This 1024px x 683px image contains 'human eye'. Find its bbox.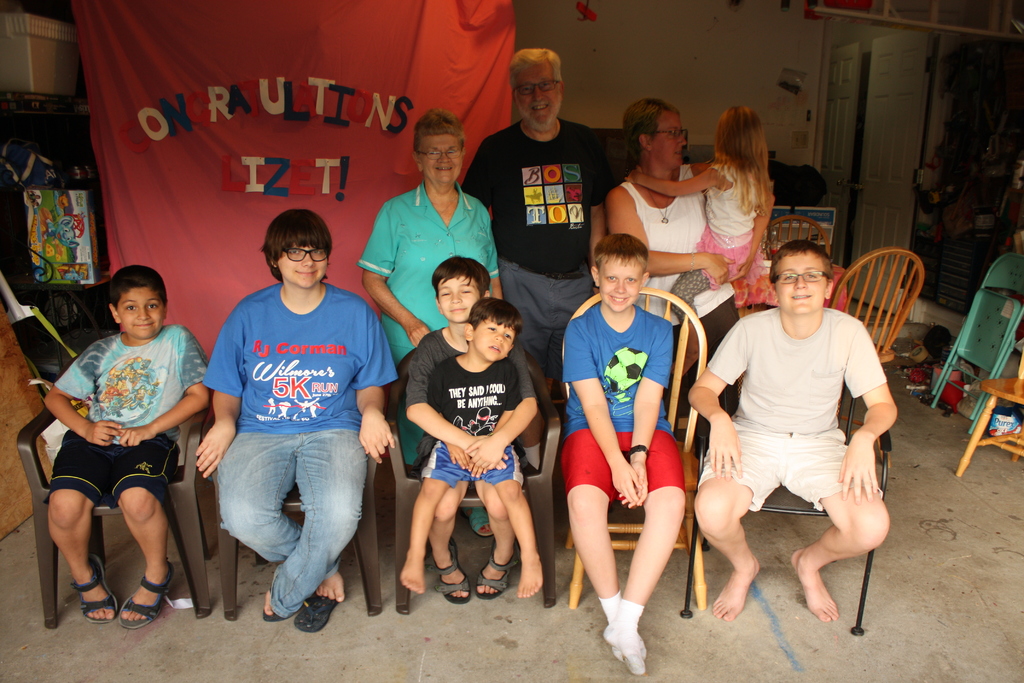
<region>604, 276, 618, 283</region>.
